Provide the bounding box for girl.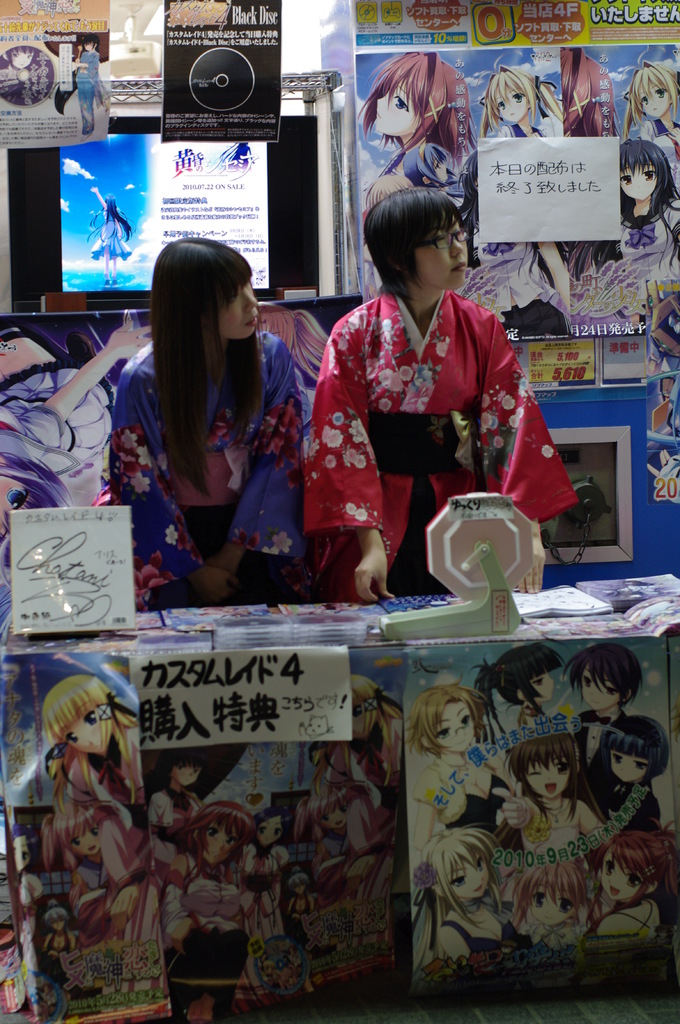
box=[113, 220, 301, 606].
